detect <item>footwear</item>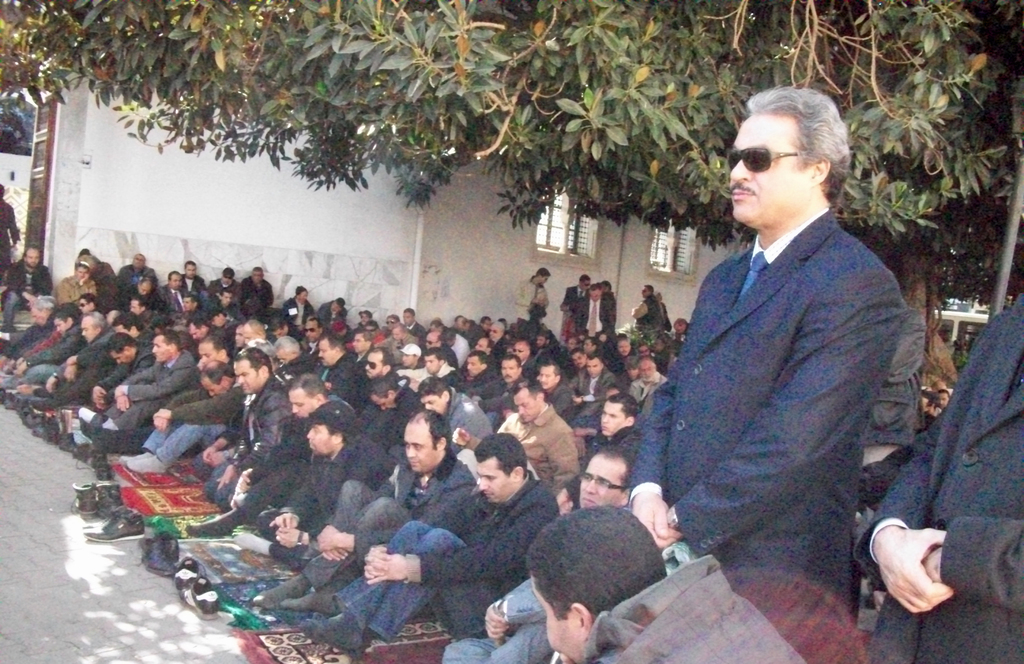
(x1=88, y1=505, x2=147, y2=541)
